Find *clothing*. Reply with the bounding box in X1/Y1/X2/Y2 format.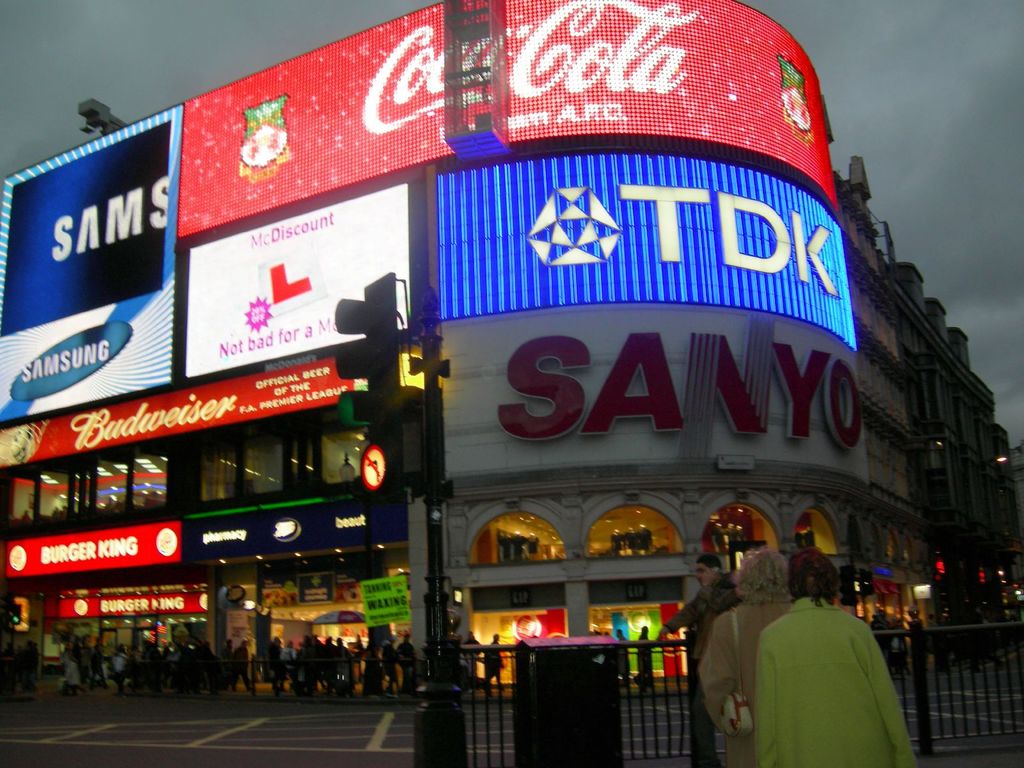
395/640/419/682.
